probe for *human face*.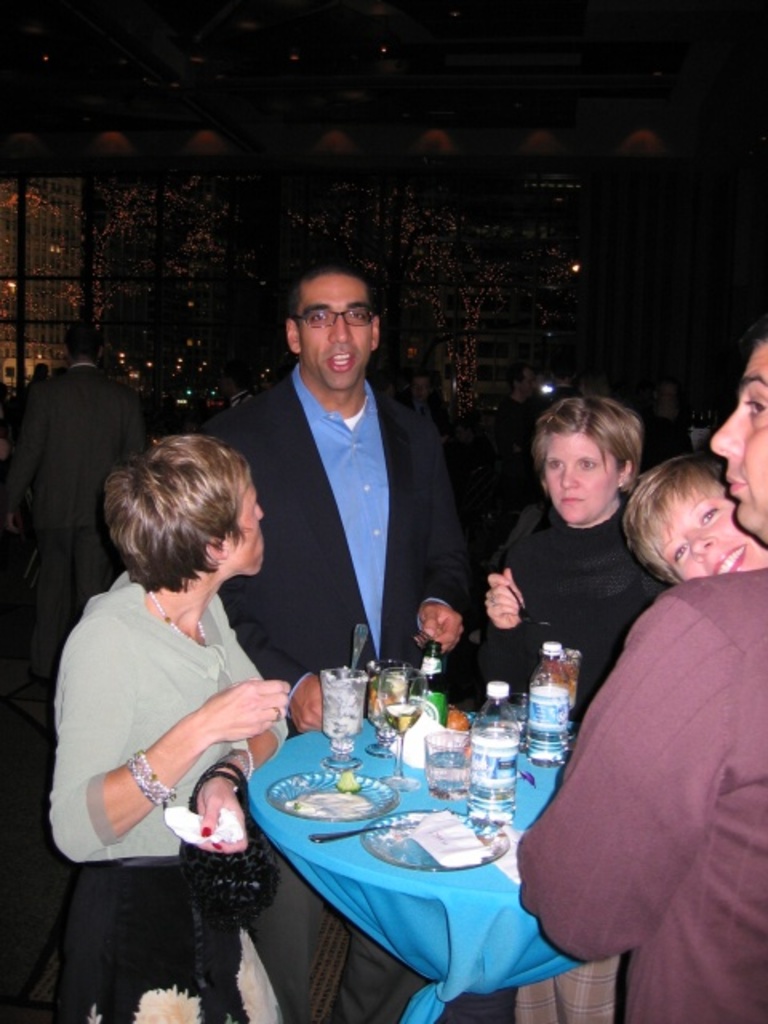
Probe result: 539,429,611,514.
